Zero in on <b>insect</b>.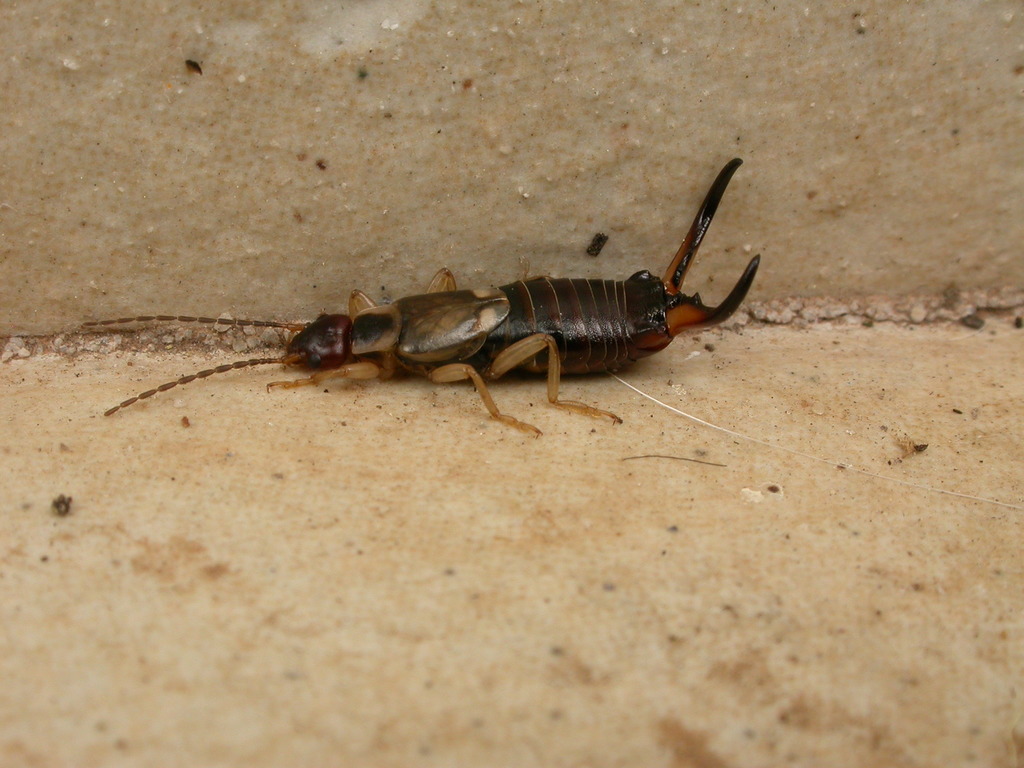
Zeroed in: bbox(72, 150, 759, 438).
